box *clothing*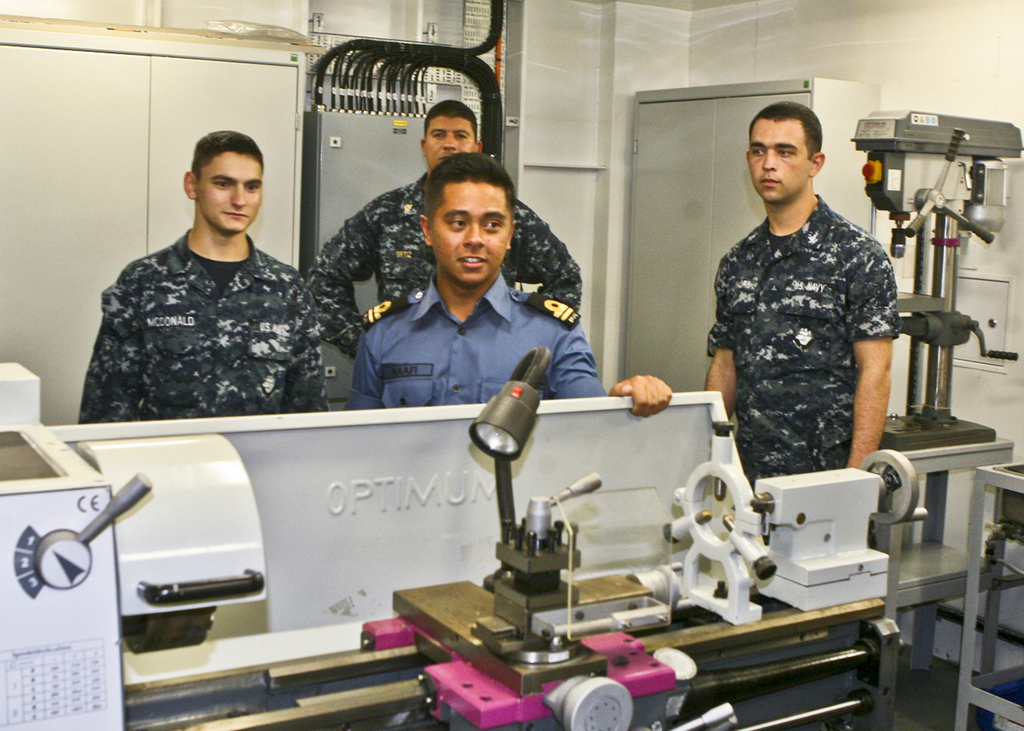
708, 204, 894, 477
